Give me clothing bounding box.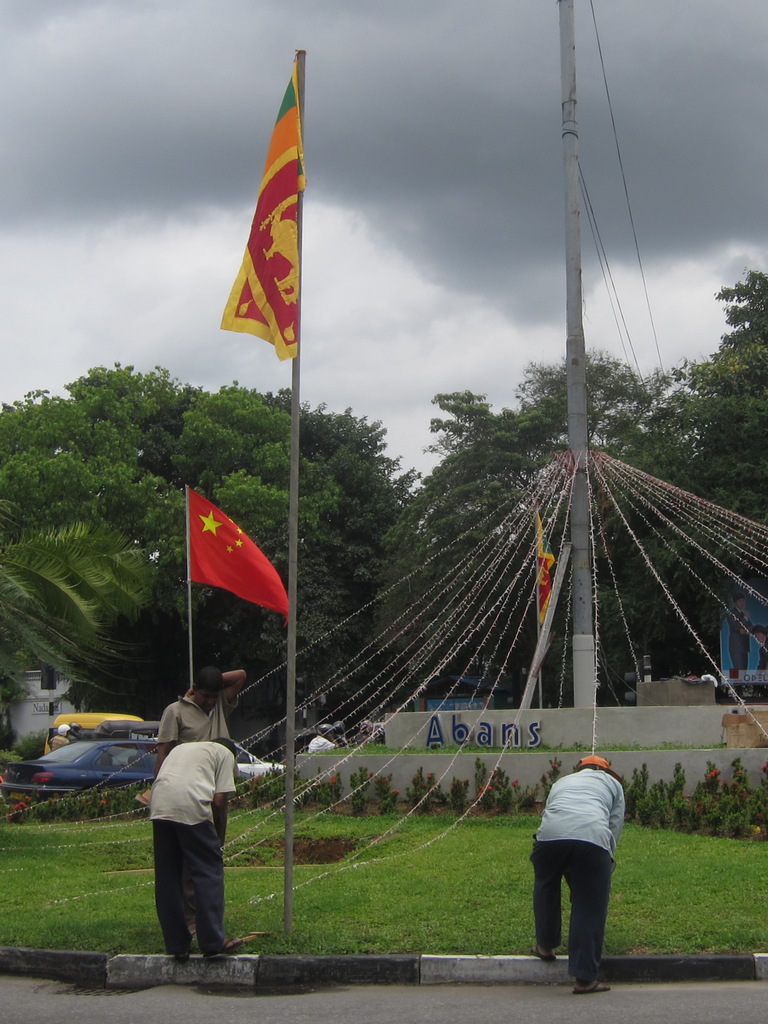
(163,699,233,745).
